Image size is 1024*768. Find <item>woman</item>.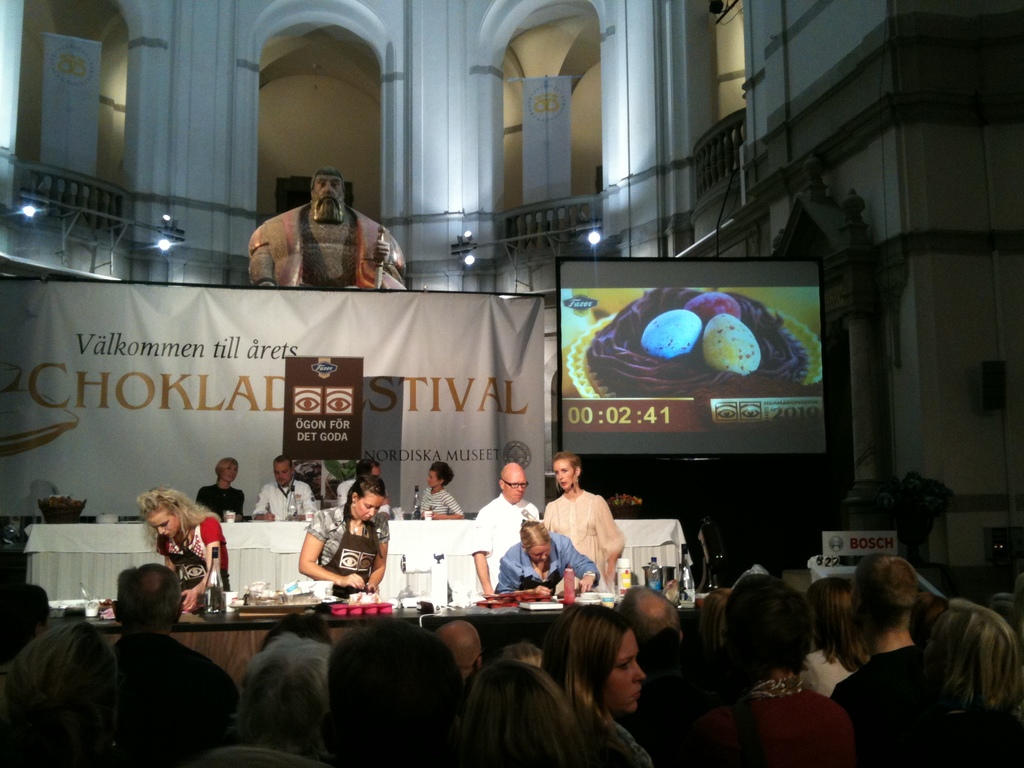
[left=542, top=450, right=628, bottom=597].
